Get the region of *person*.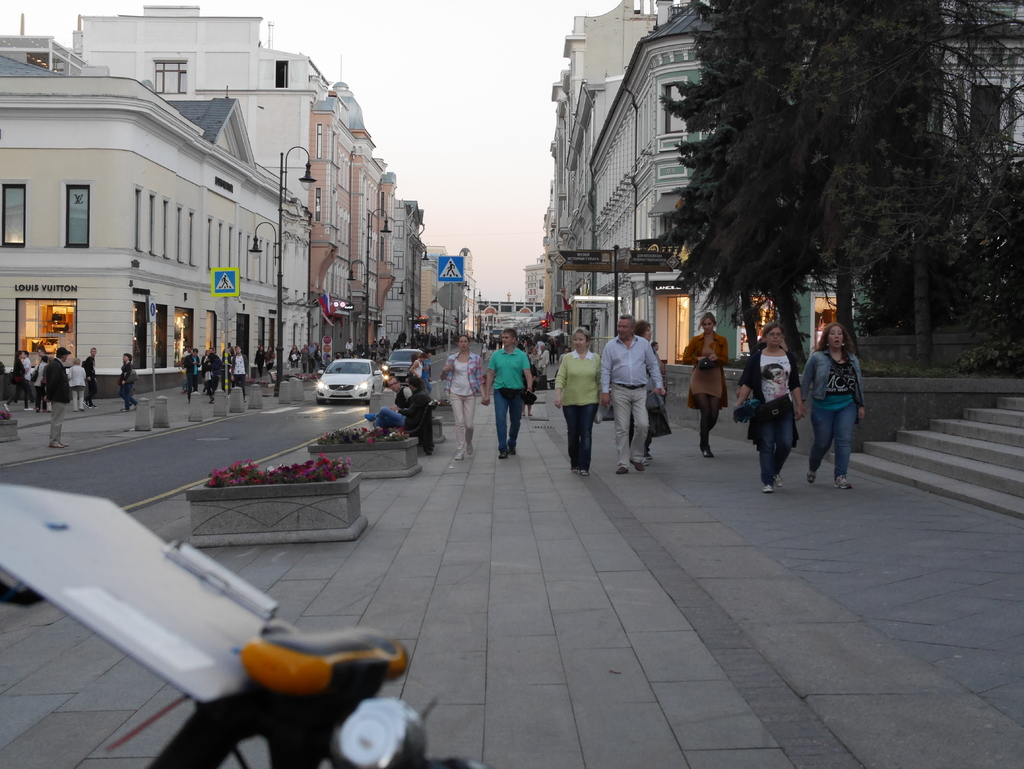
bbox=(202, 349, 224, 391).
